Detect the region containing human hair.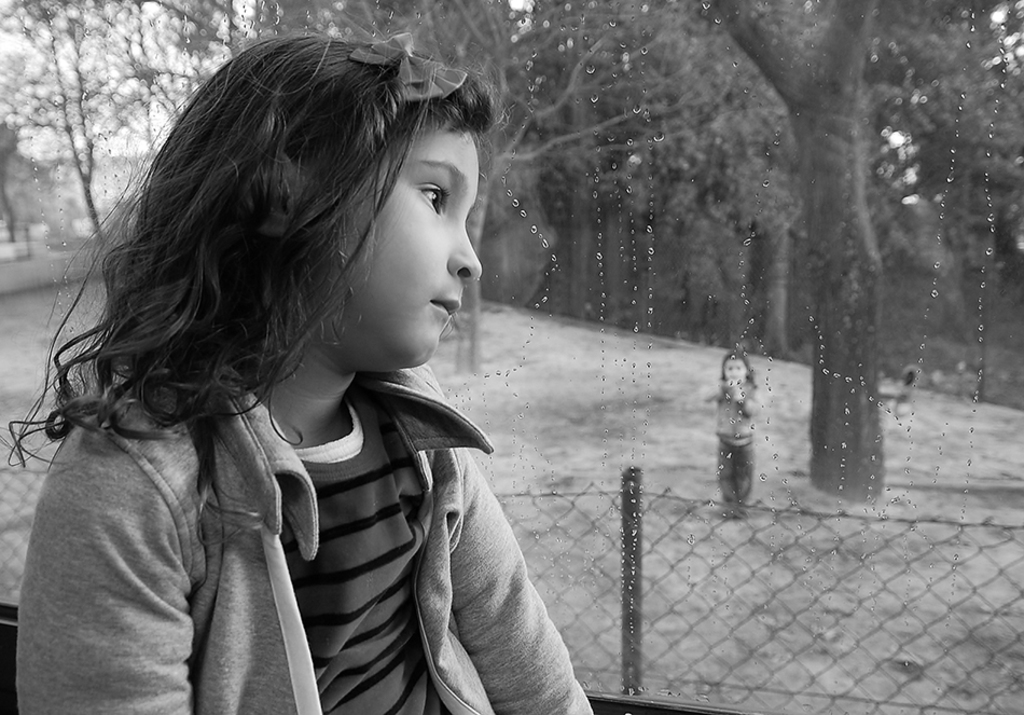
<region>56, 25, 498, 486</region>.
